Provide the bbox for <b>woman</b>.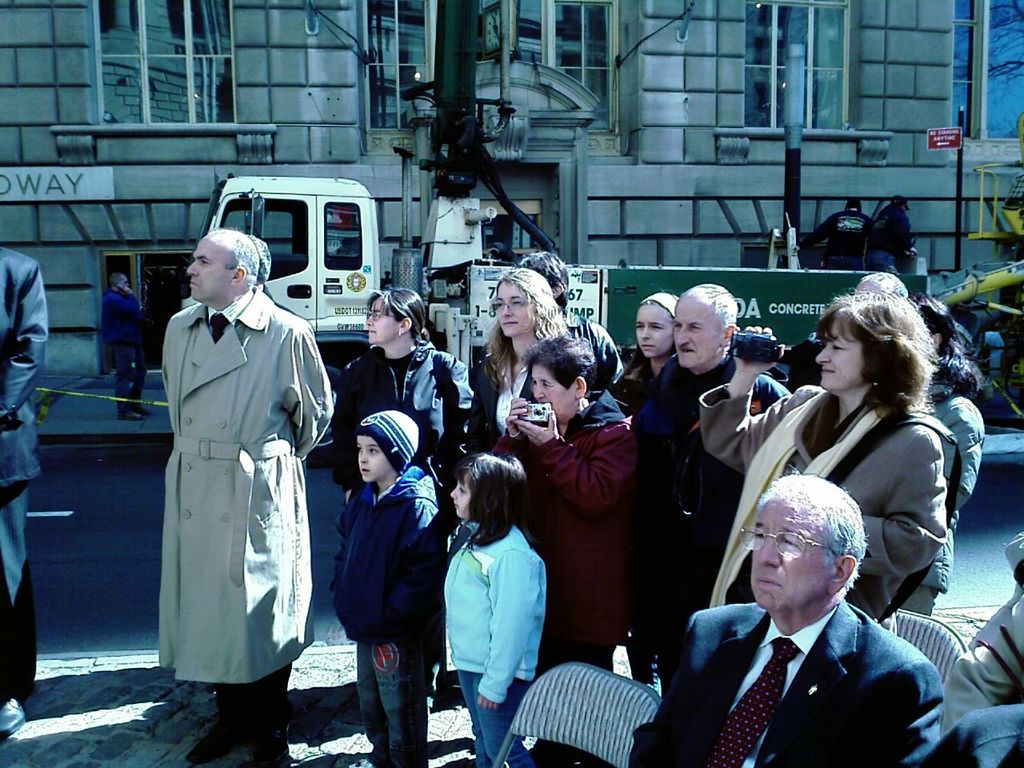
locate(490, 335, 642, 767).
